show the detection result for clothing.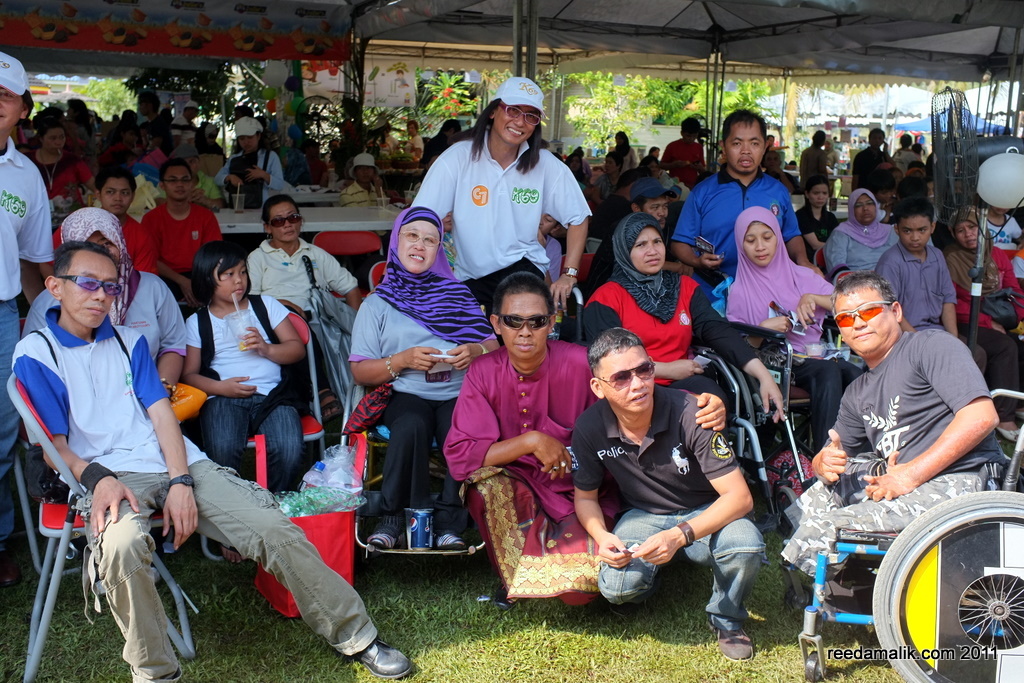
(left=360, top=201, right=507, bottom=411).
